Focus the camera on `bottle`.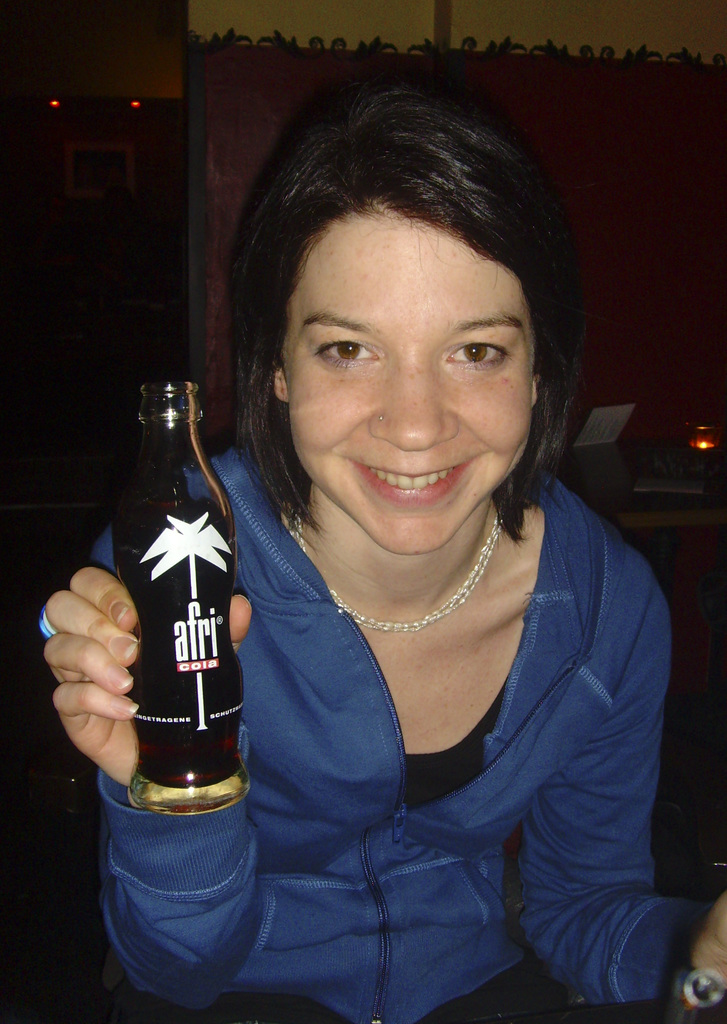
Focus region: rect(106, 381, 254, 820).
